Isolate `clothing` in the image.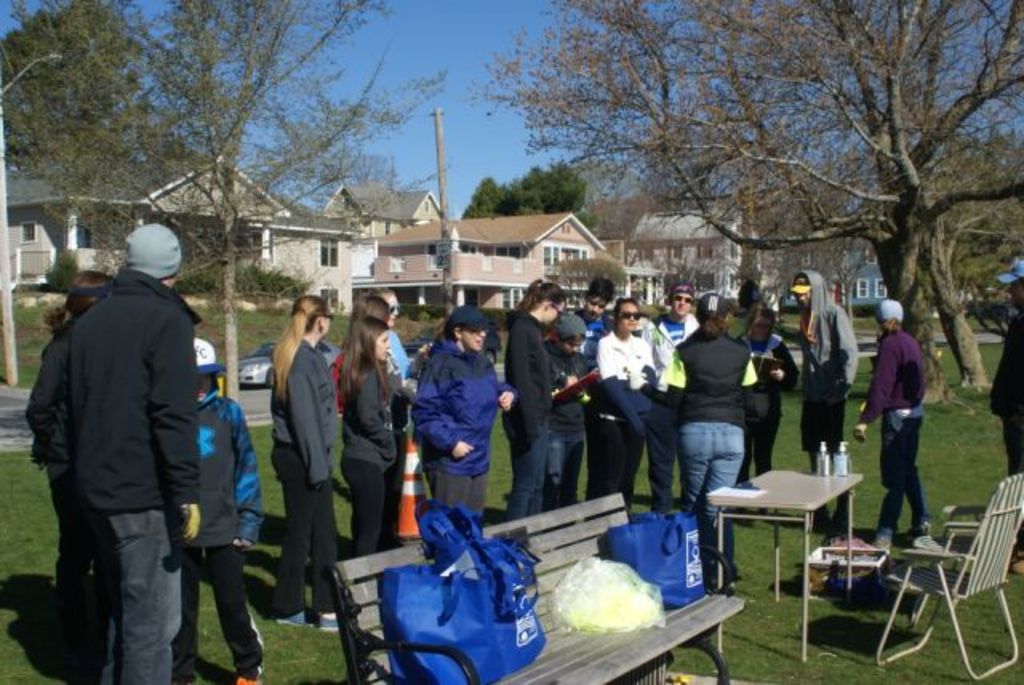
Isolated region: 994:298:1022:547.
